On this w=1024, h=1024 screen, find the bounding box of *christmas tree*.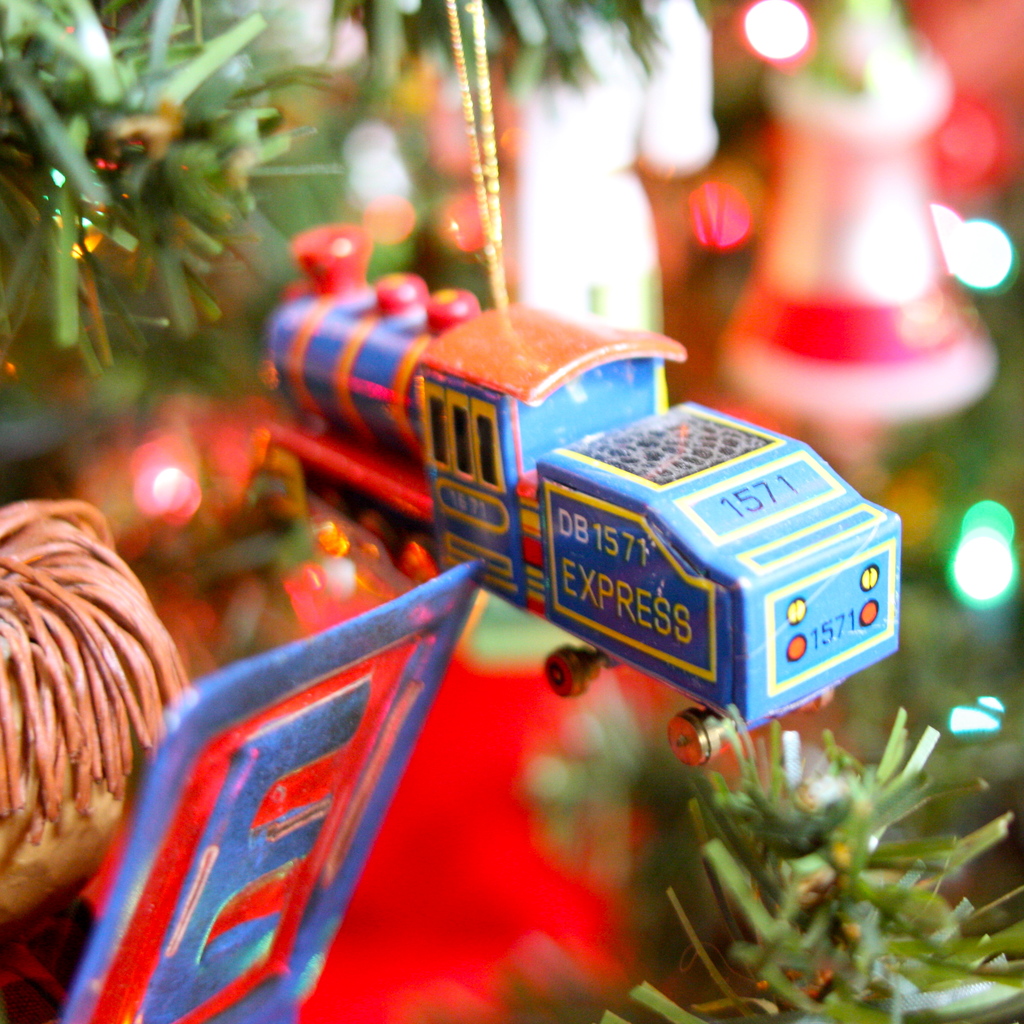
Bounding box: <bbox>0, 0, 1020, 1023</bbox>.
